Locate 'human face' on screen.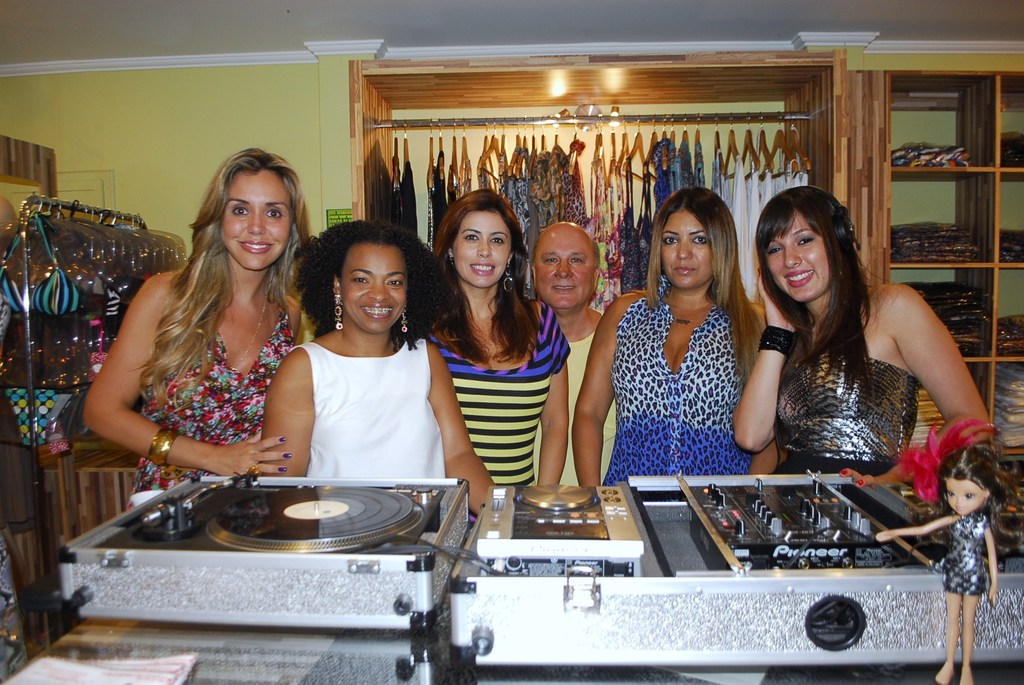
On screen at (left=662, top=210, right=710, bottom=283).
